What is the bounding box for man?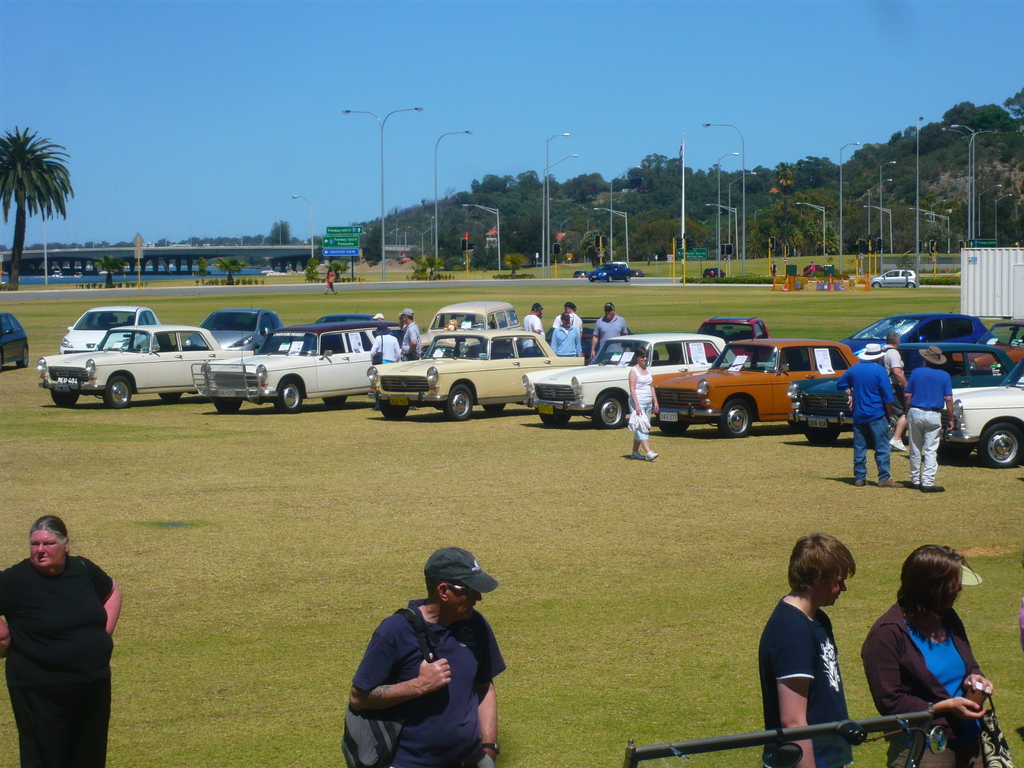
905, 345, 959, 489.
